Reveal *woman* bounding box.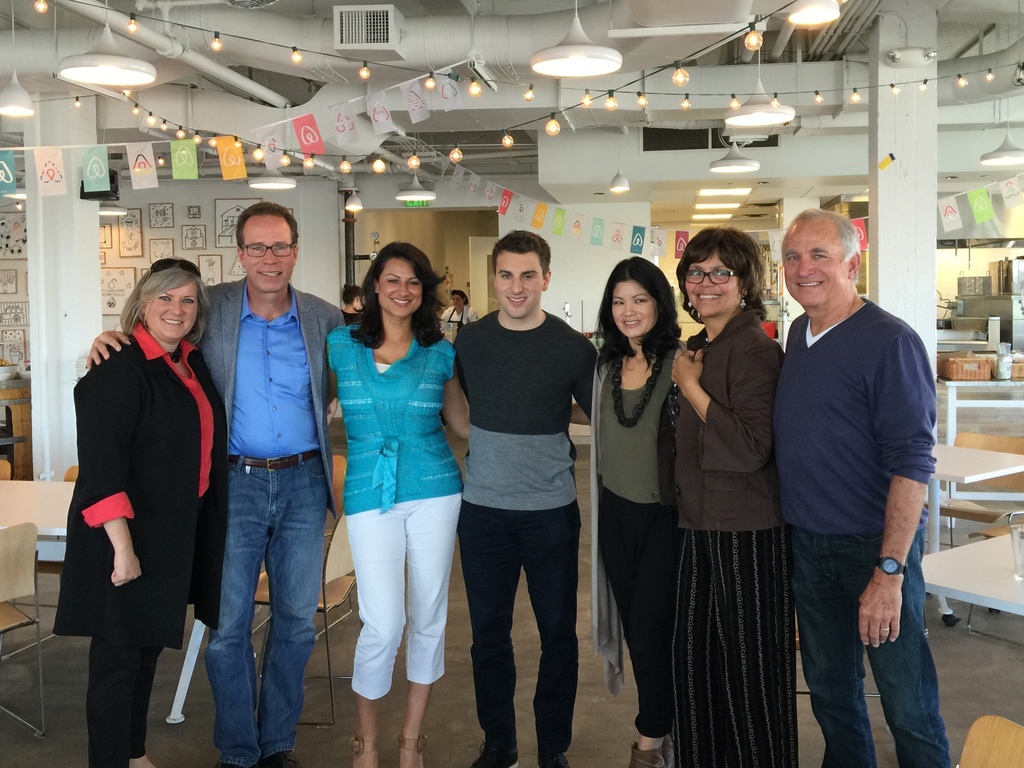
Revealed: {"left": 51, "top": 259, "right": 225, "bottom": 767}.
